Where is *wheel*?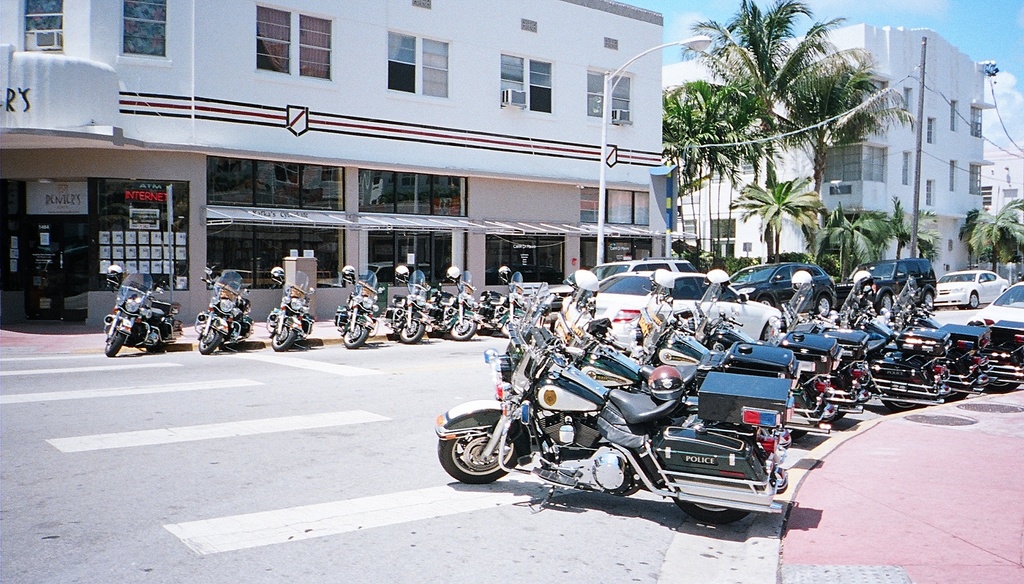
(x1=196, y1=325, x2=228, y2=356).
